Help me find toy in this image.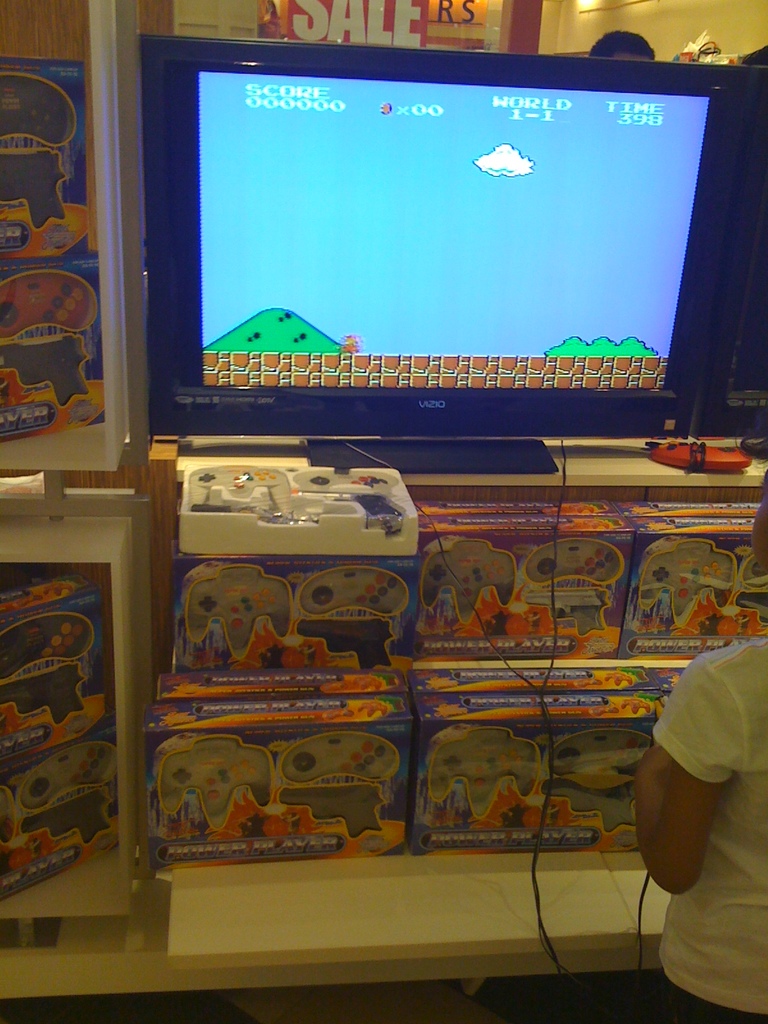
Found it: (413,533,520,620).
